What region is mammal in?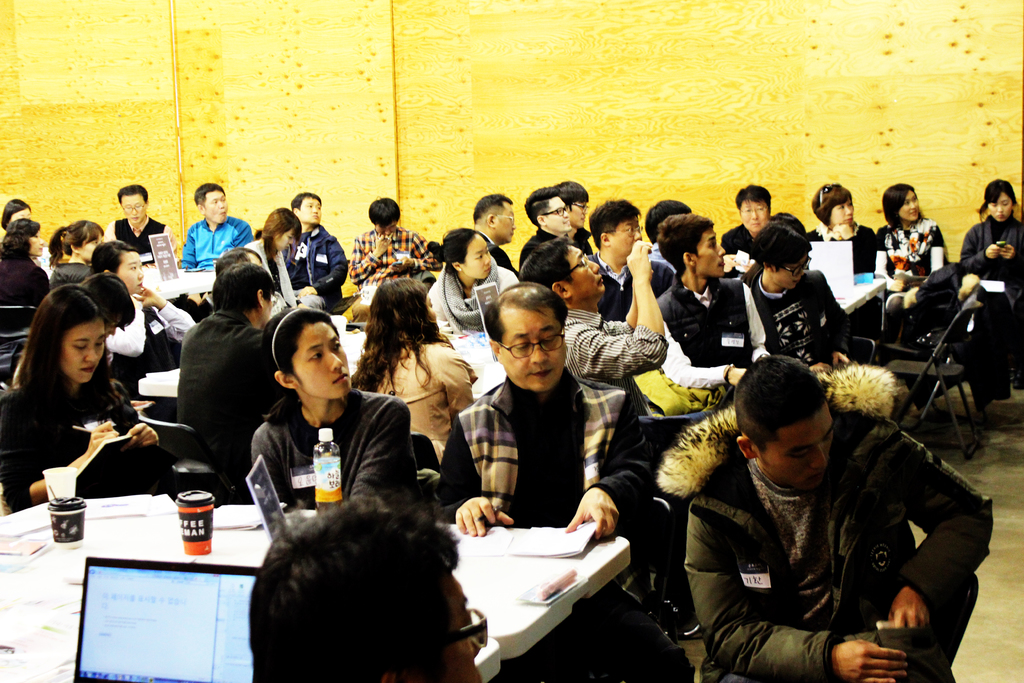
region(653, 364, 978, 663).
